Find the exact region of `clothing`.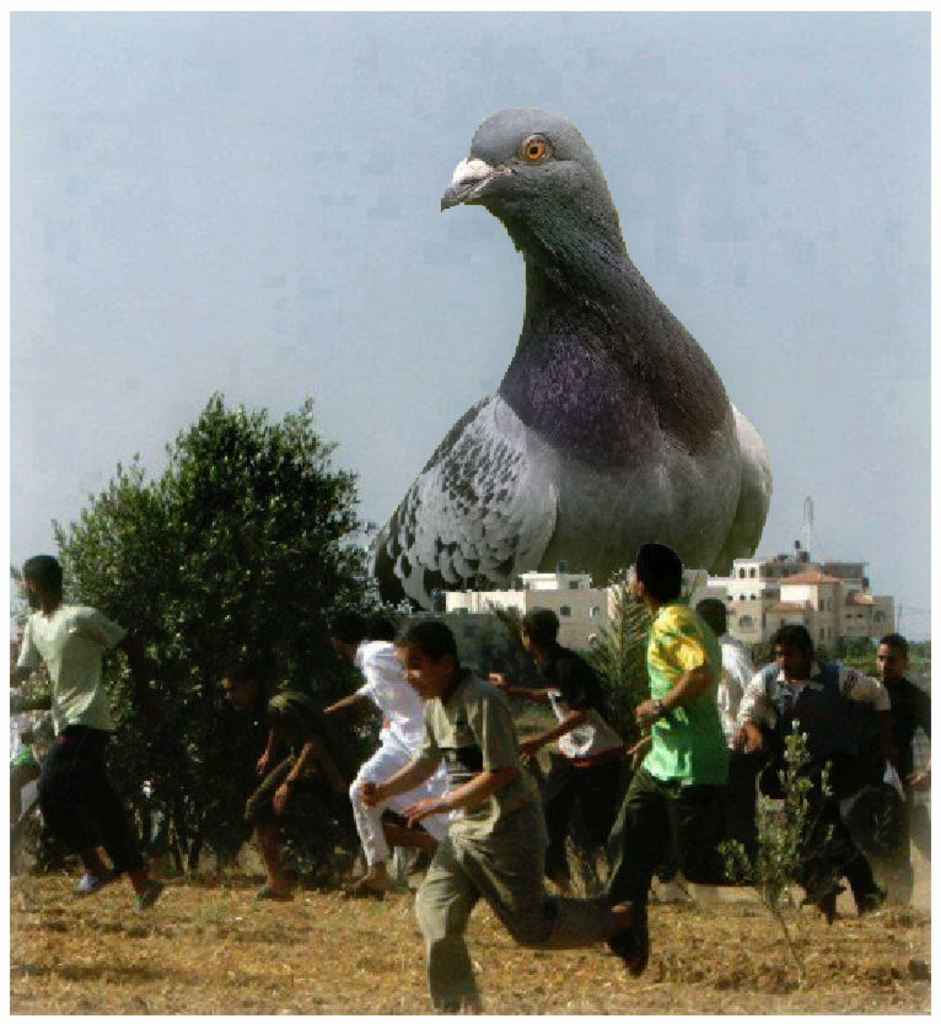
Exact region: 16/595/130/853.
